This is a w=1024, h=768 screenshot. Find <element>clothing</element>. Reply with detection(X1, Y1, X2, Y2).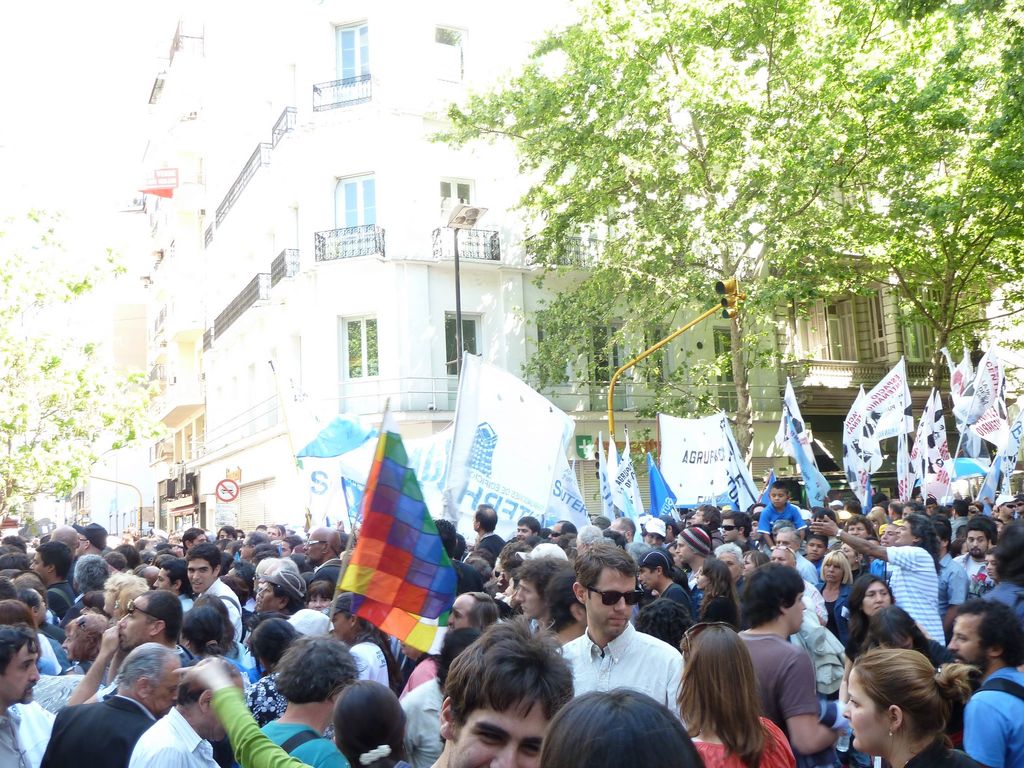
detection(883, 548, 947, 653).
